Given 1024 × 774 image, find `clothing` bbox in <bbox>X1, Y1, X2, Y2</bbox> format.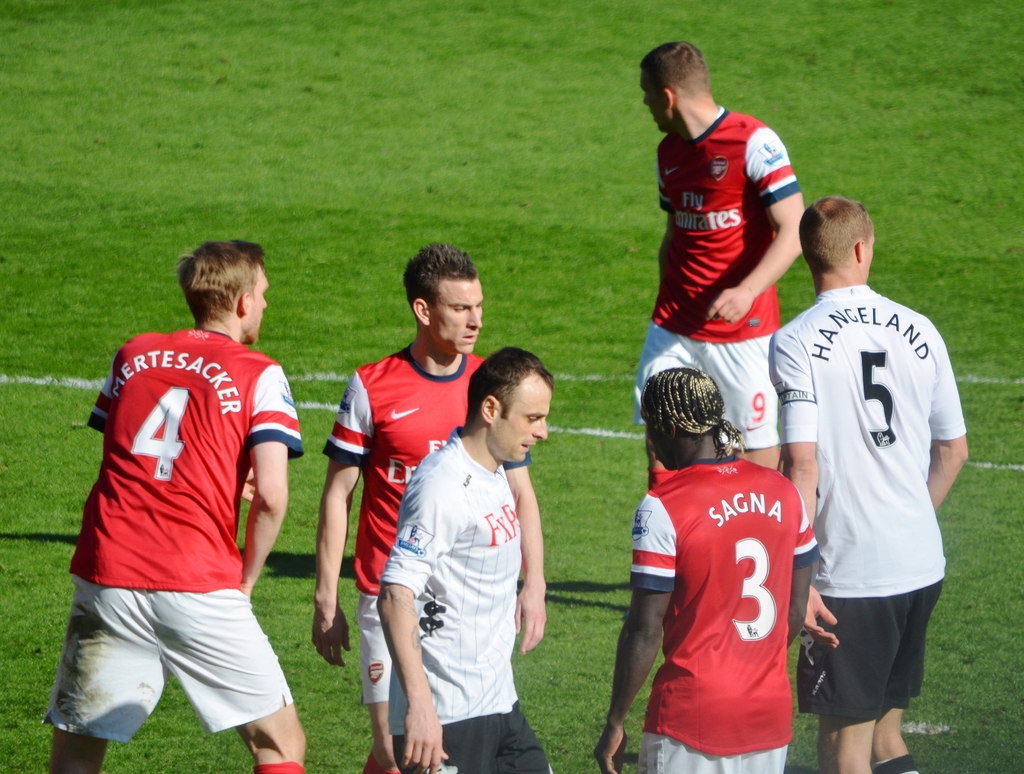
<bbox>314, 336, 548, 700</bbox>.
